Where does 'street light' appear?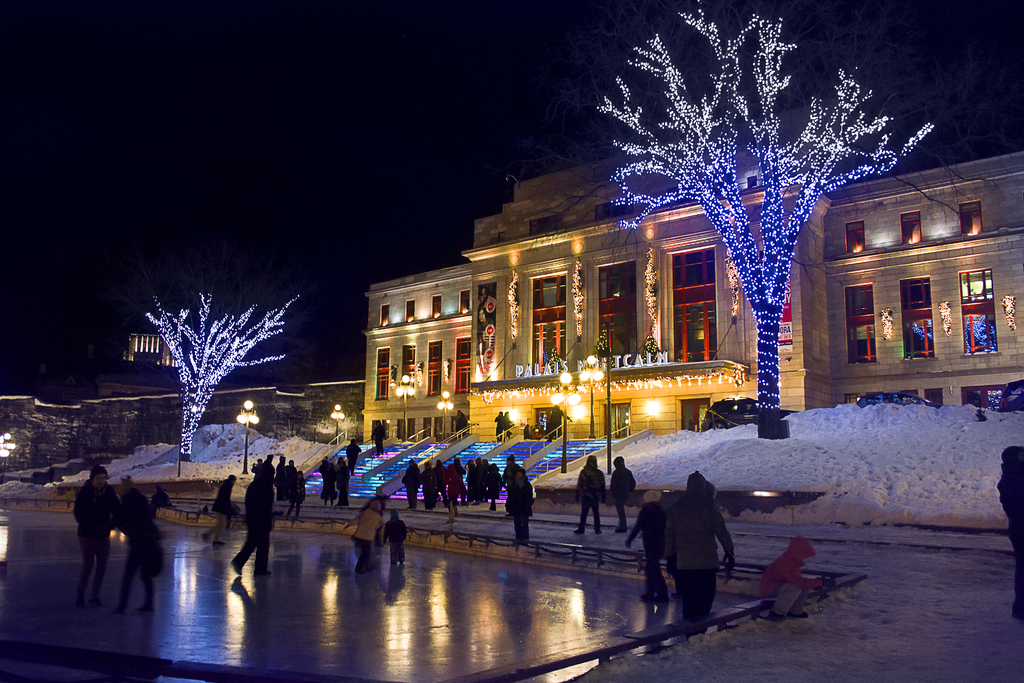
Appears at BBox(579, 353, 602, 433).
